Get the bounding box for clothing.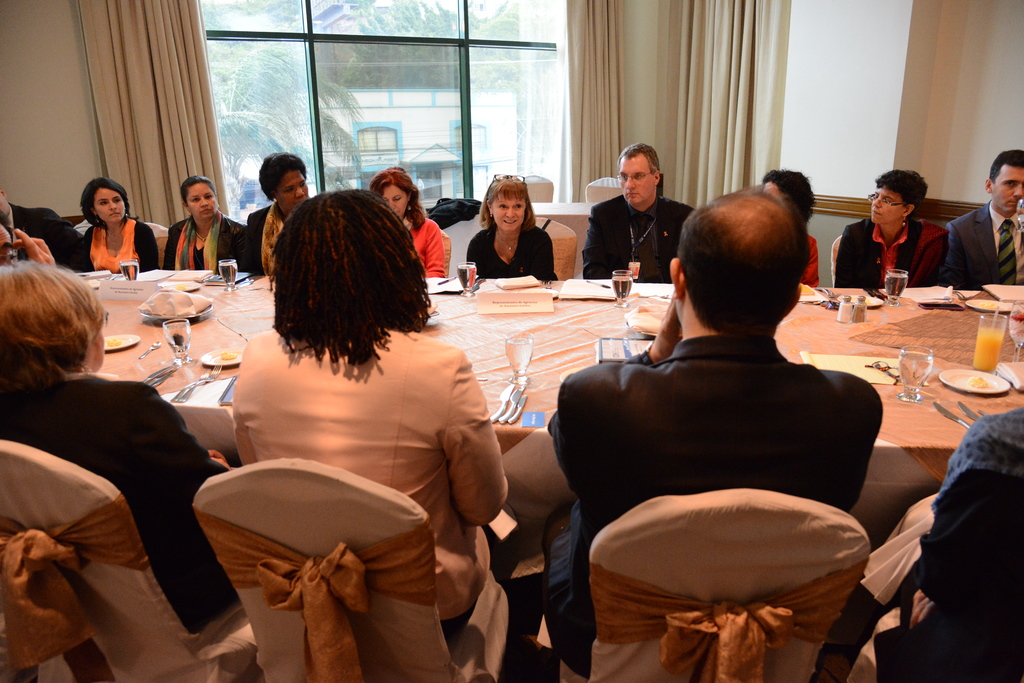
(left=4, top=198, right=92, bottom=278).
